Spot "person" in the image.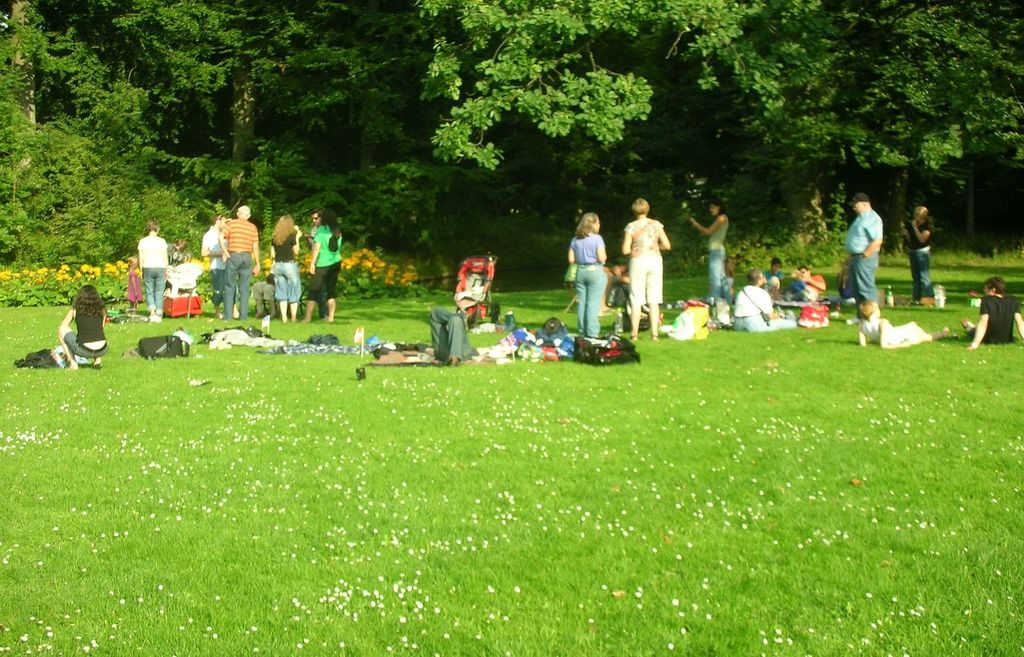
"person" found at x1=621 y1=199 x2=669 y2=346.
